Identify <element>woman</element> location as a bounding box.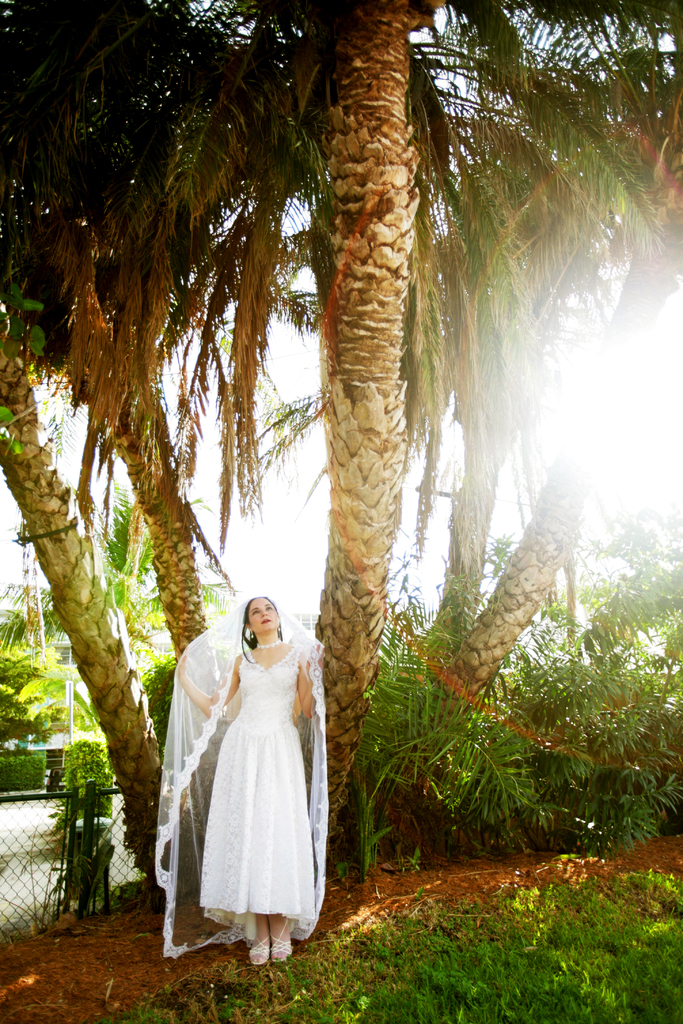
[147, 602, 299, 959].
